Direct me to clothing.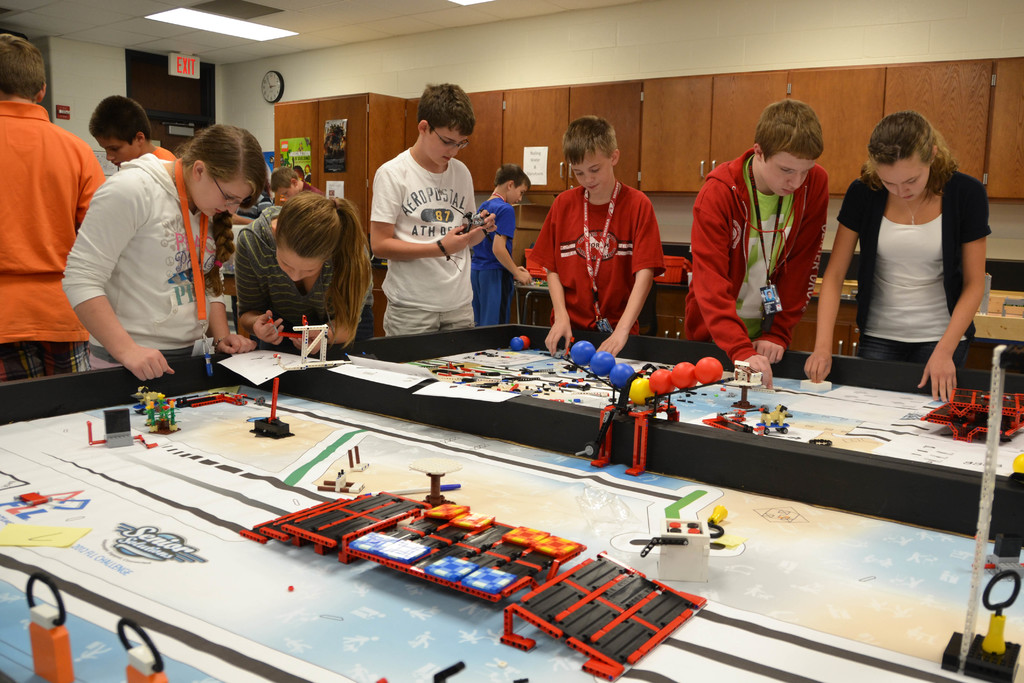
Direction: <bbox>0, 99, 106, 383</bbox>.
